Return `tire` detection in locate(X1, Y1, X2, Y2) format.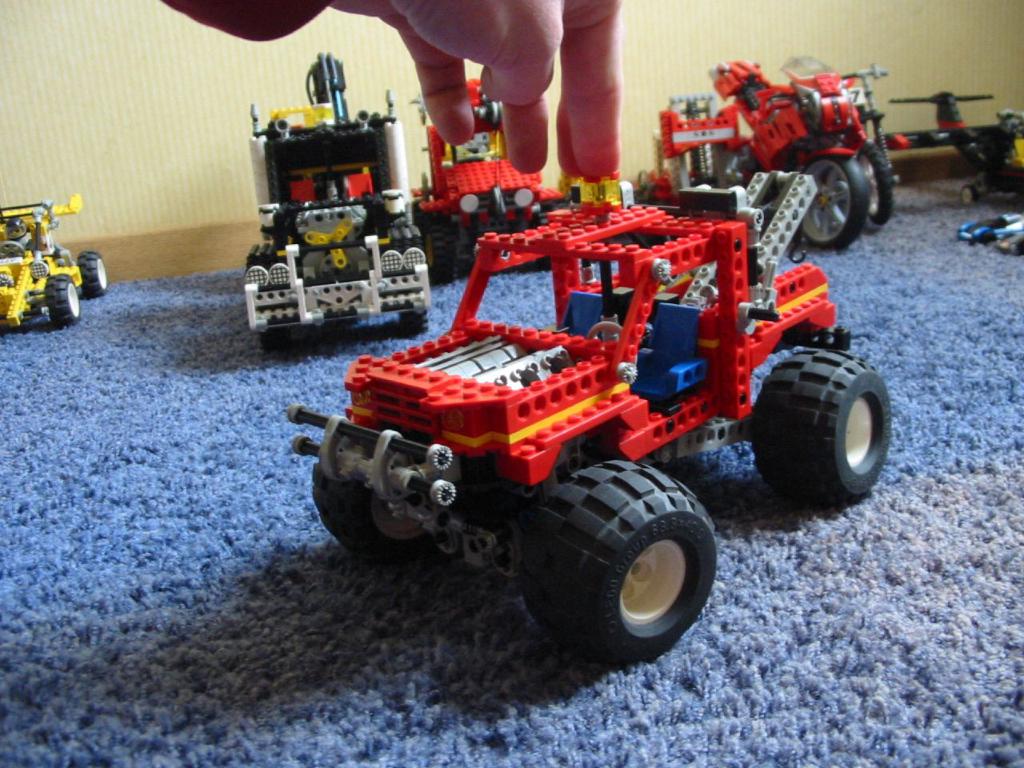
locate(79, 250, 107, 298).
